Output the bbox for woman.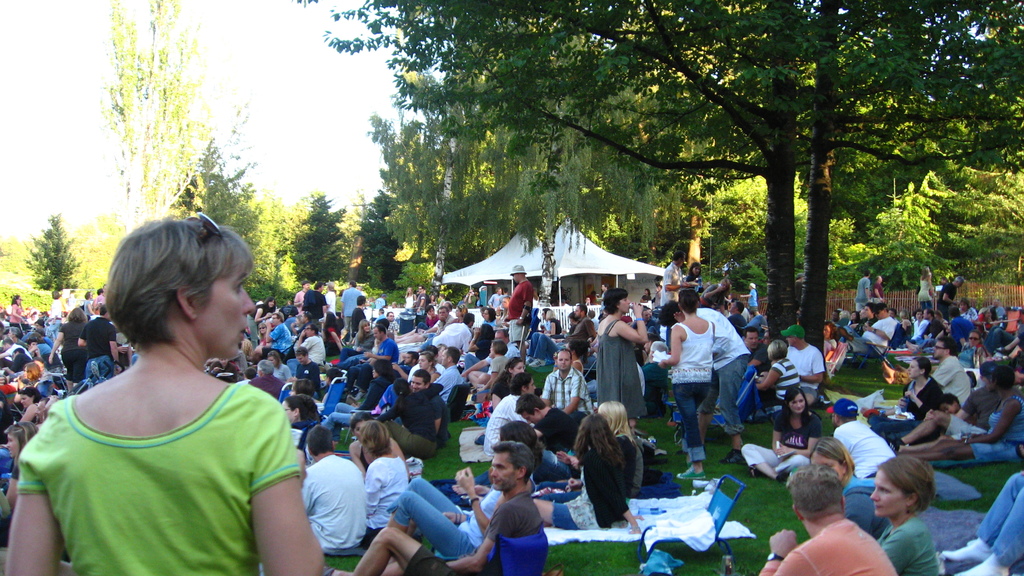
(808,435,891,538).
